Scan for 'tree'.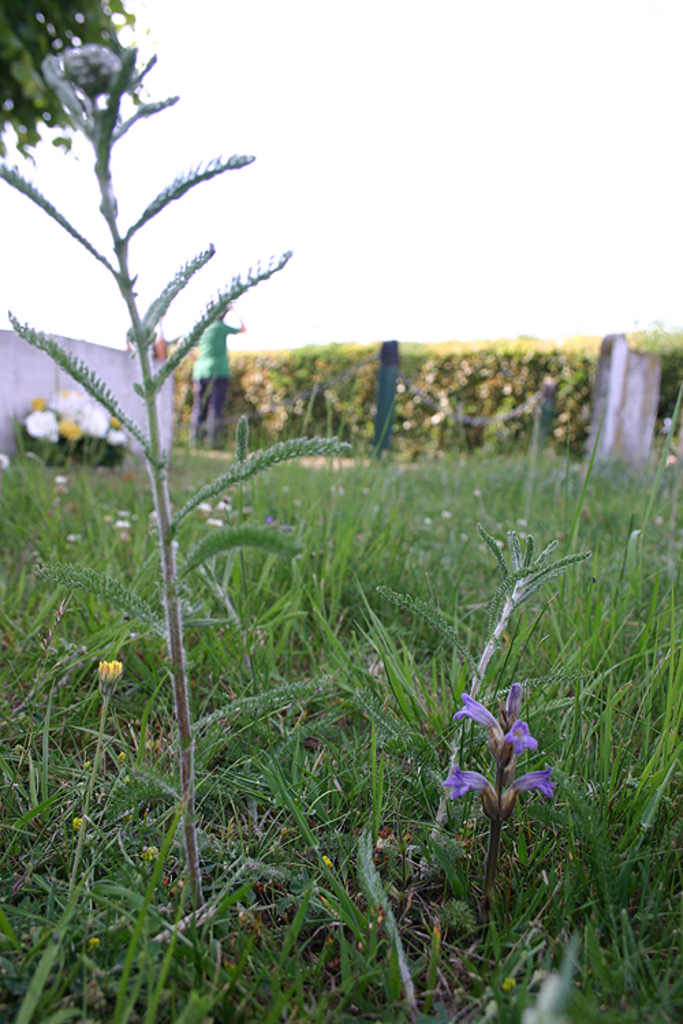
Scan result: crop(0, 0, 145, 162).
